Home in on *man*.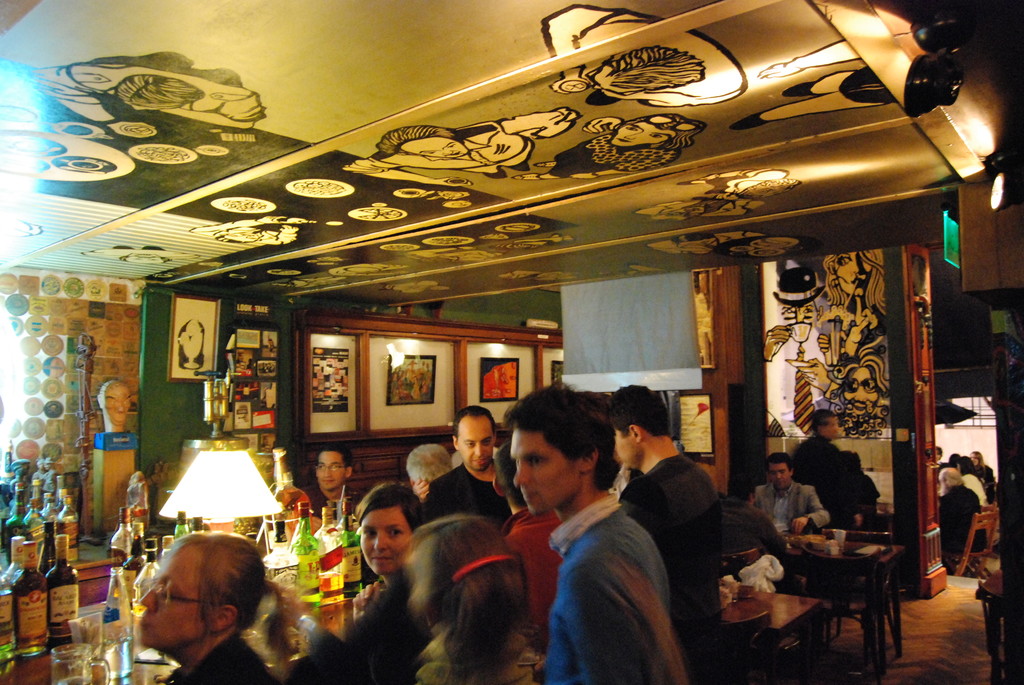
Homed in at Rect(511, 380, 672, 684).
